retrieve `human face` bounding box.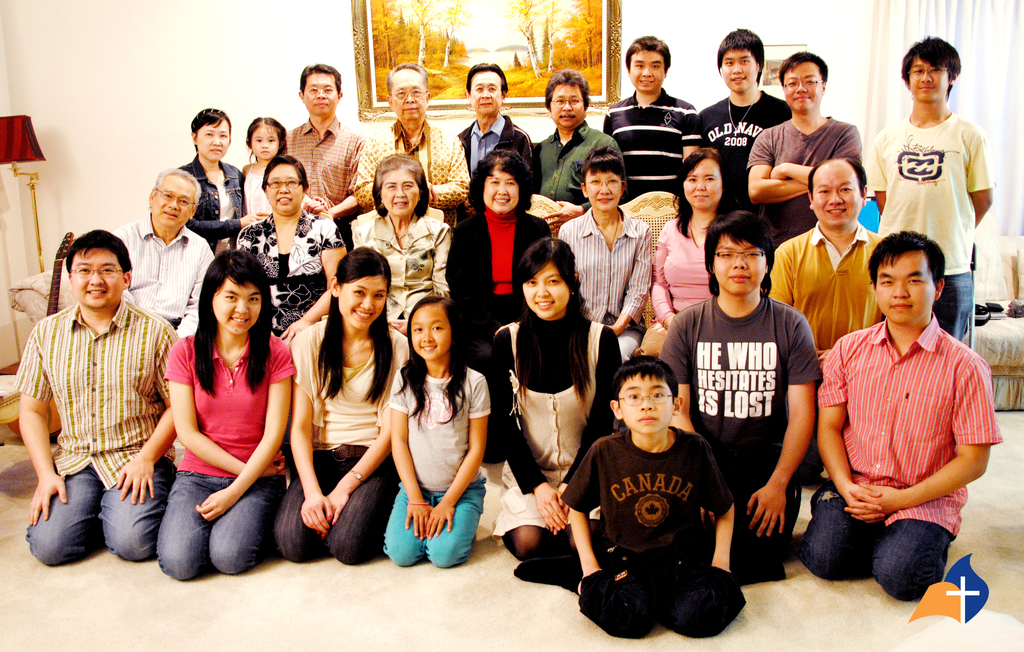
Bounding box: <box>521,264,568,317</box>.
